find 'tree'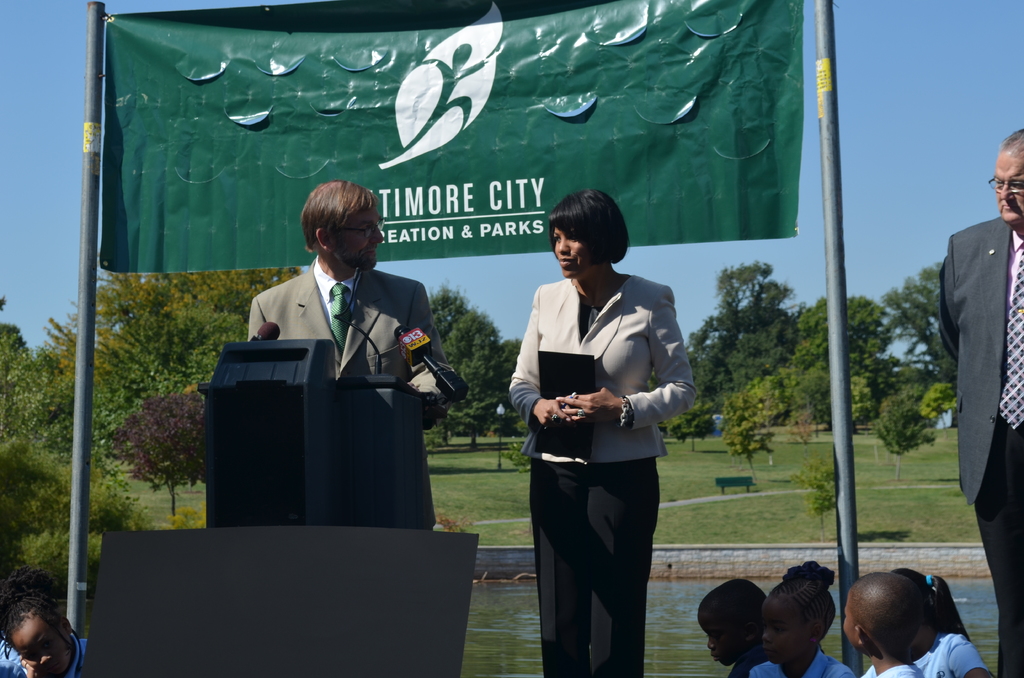
box(792, 444, 849, 535)
